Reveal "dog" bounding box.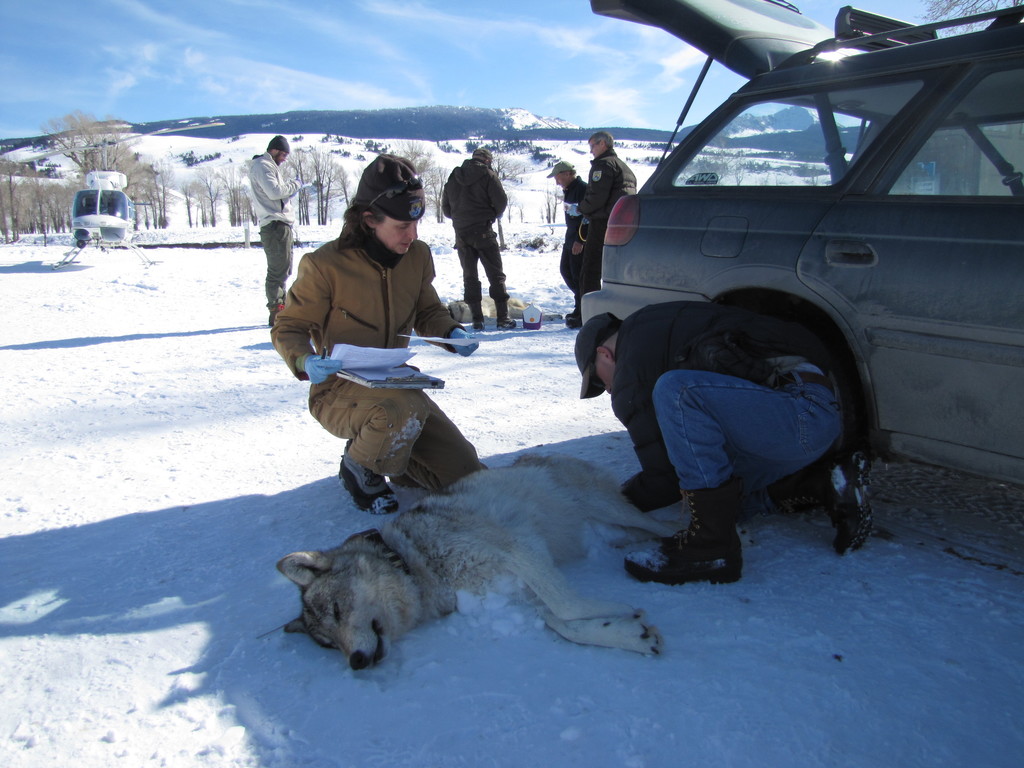
Revealed: bbox(444, 296, 562, 325).
